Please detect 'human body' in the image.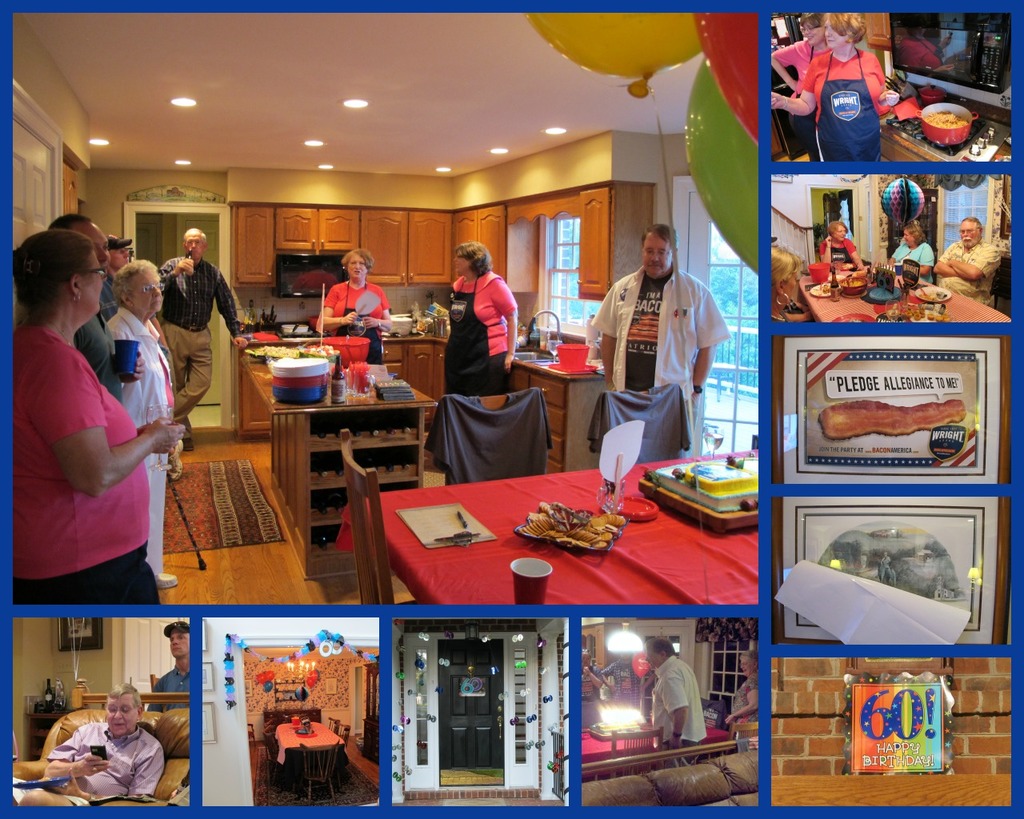
bbox=(582, 664, 602, 705).
